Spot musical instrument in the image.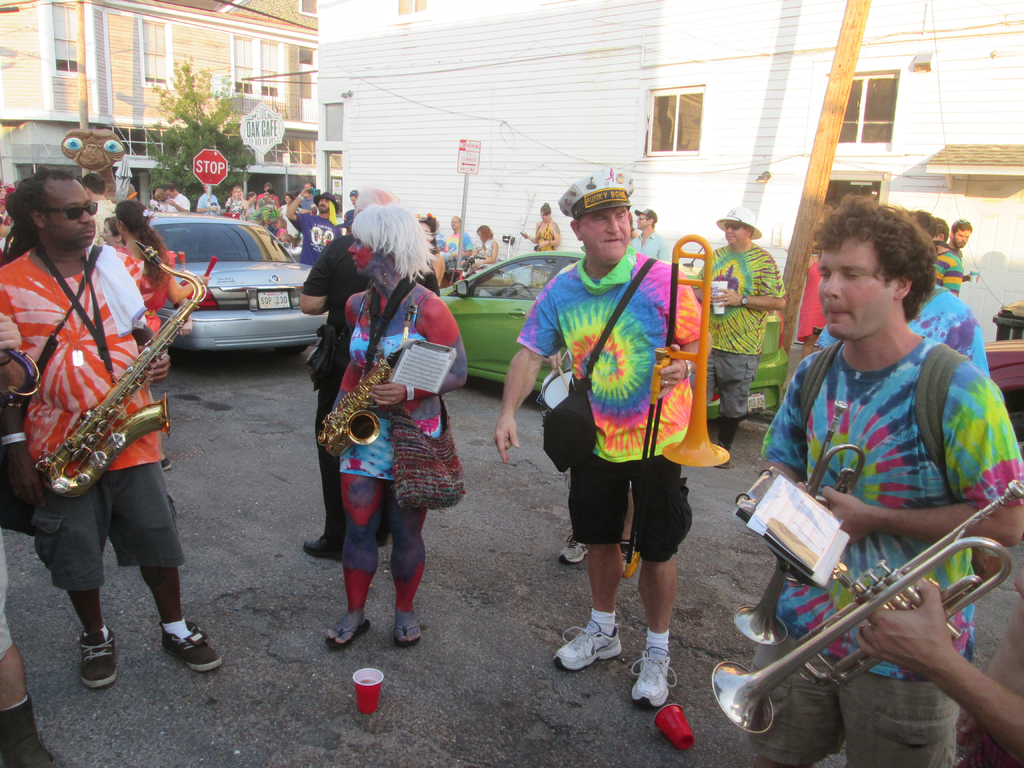
musical instrument found at locate(731, 394, 868, 644).
